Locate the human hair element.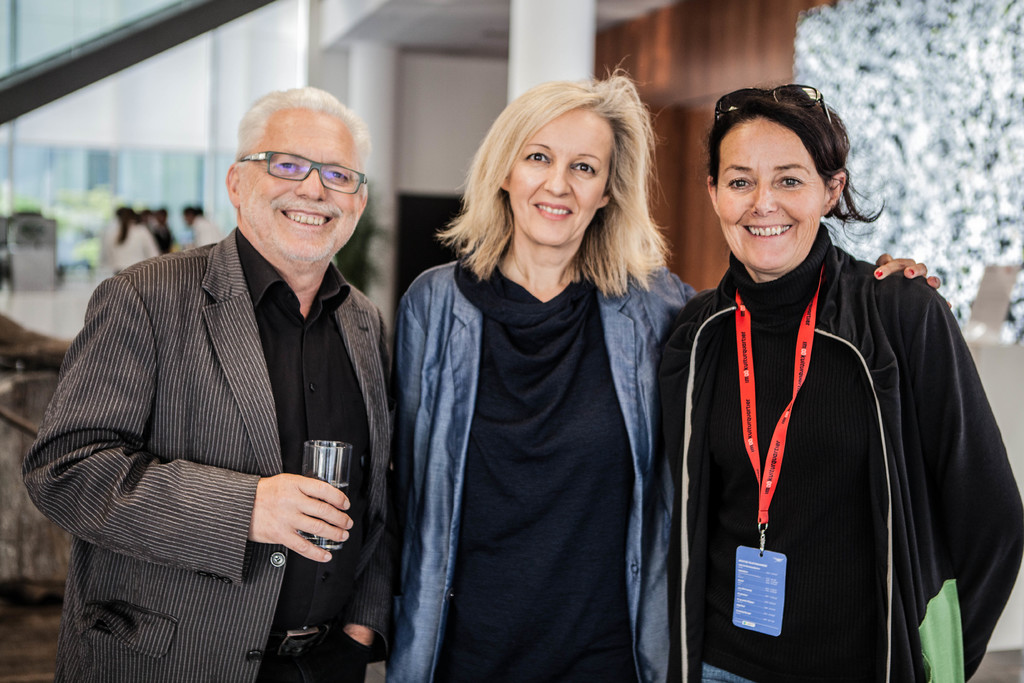
Element bbox: pyautogui.locateOnScreen(231, 83, 371, 192).
